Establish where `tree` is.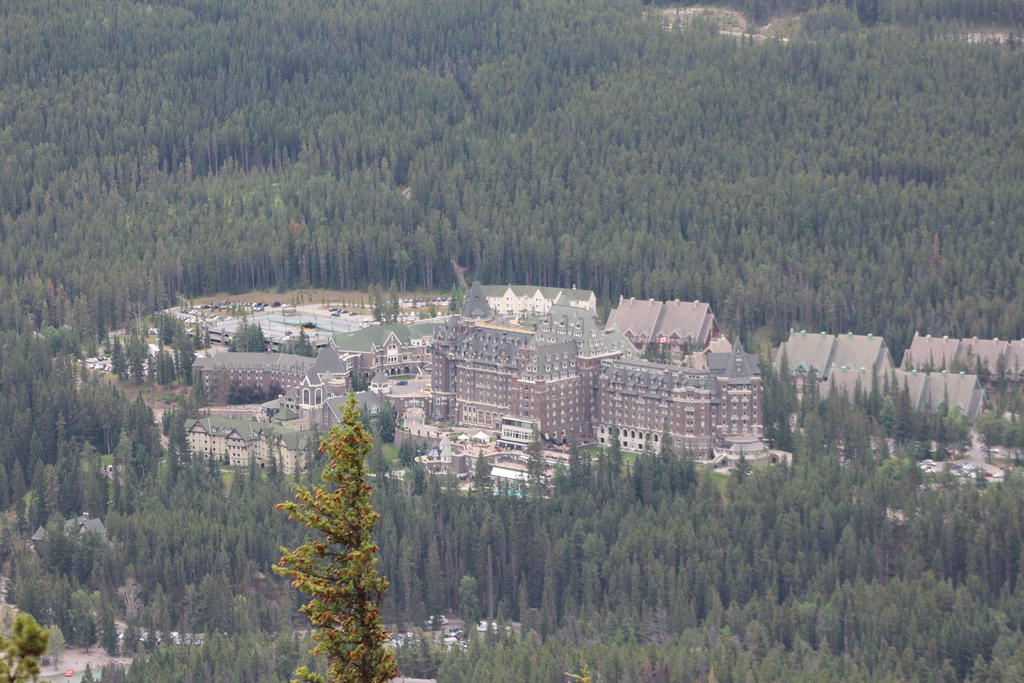
Established at (x1=117, y1=427, x2=141, y2=498).
